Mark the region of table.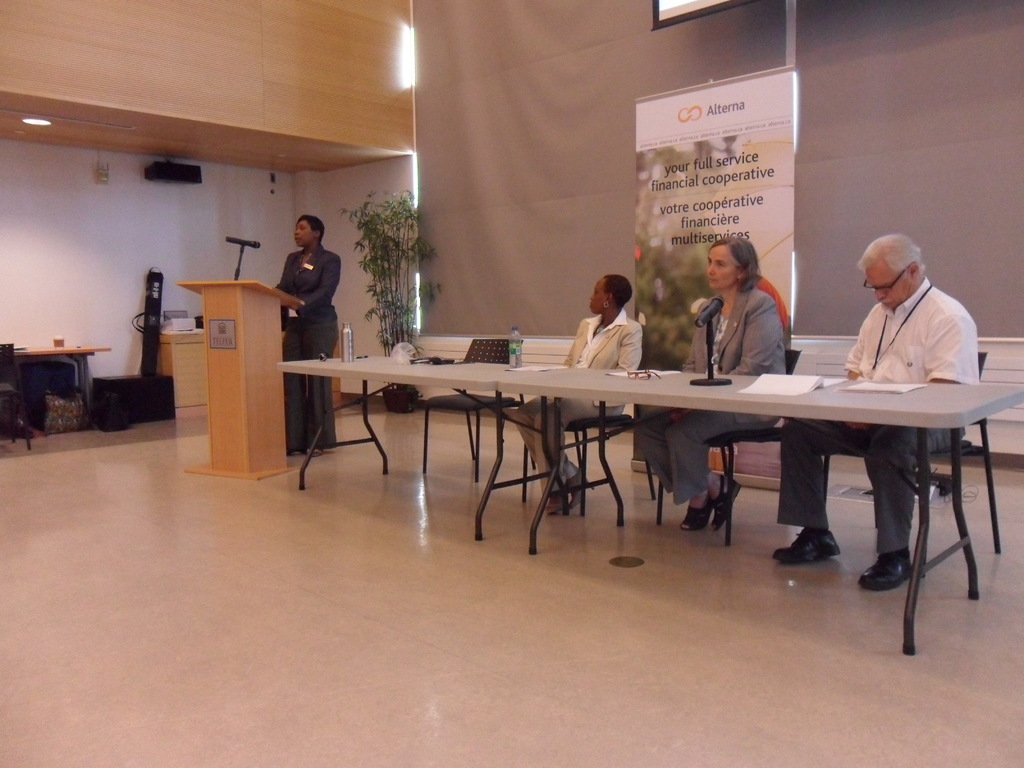
Region: (513, 344, 1018, 592).
